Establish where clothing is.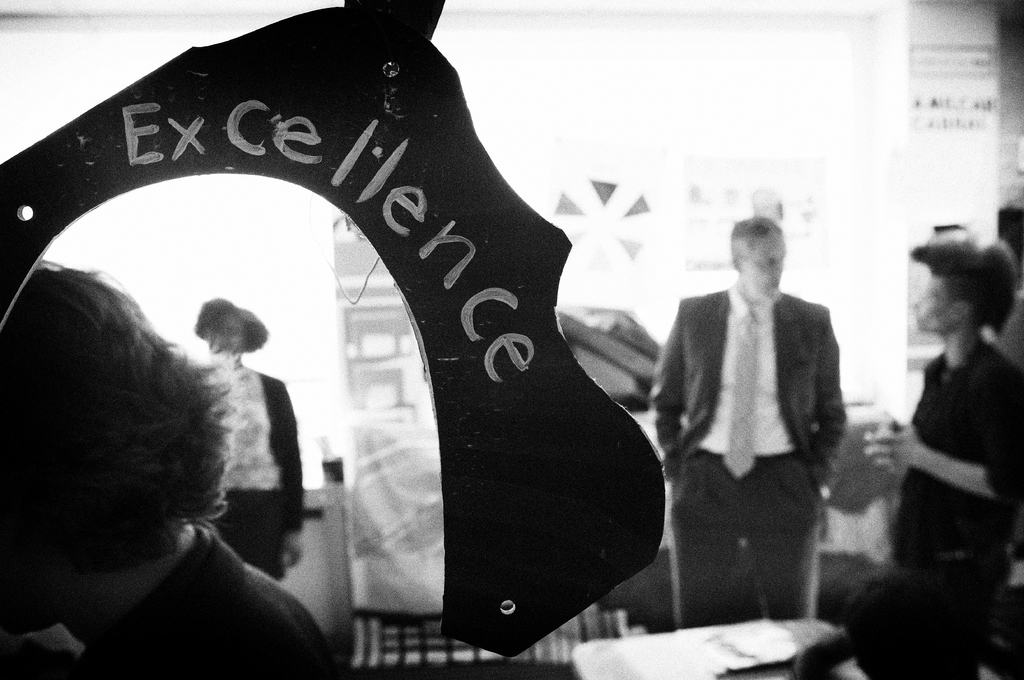
Established at bbox=[81, 523, 332, 679].
